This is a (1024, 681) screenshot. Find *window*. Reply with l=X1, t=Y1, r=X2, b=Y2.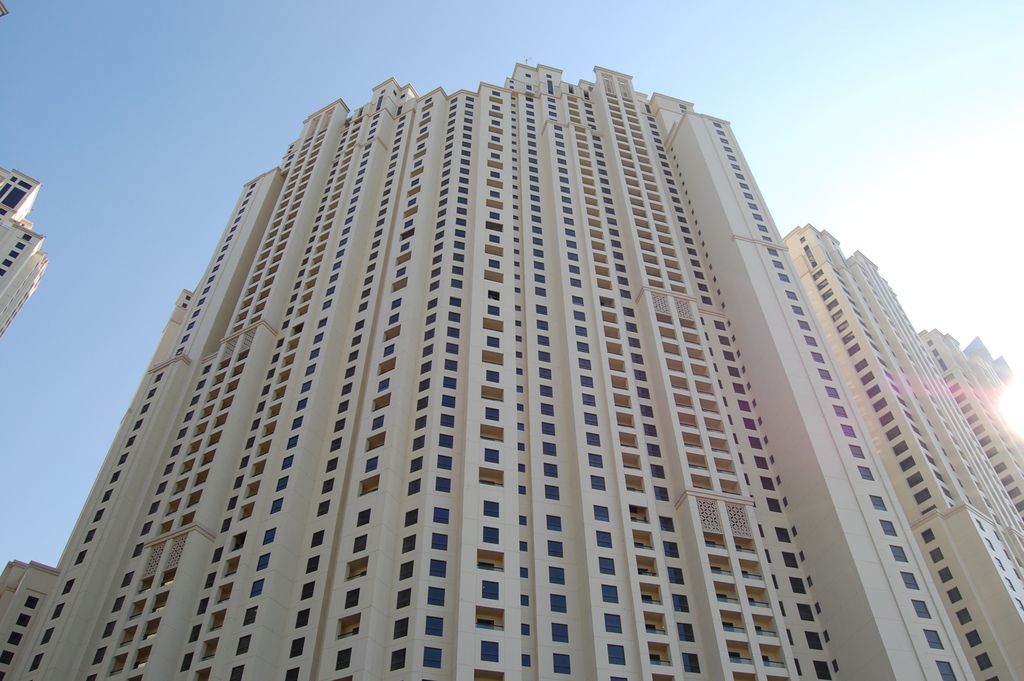
l=545, t=516, r=563, b=530.
